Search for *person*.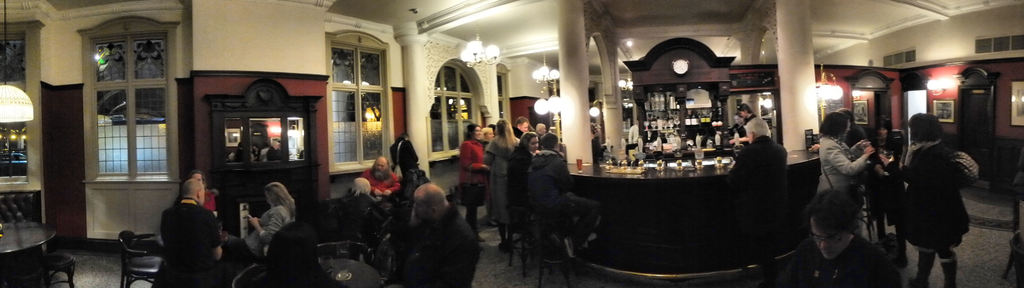
Found at x1=478, y1=124, x2=495, y2=143.
